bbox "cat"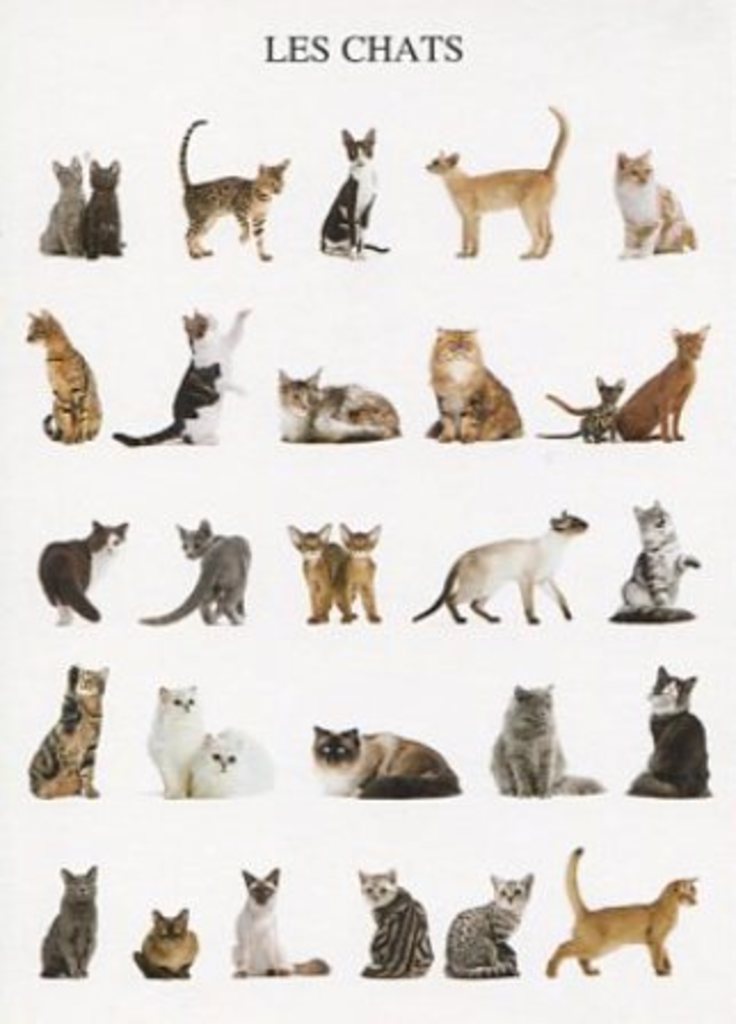
box(30, 853, 101, 992)
